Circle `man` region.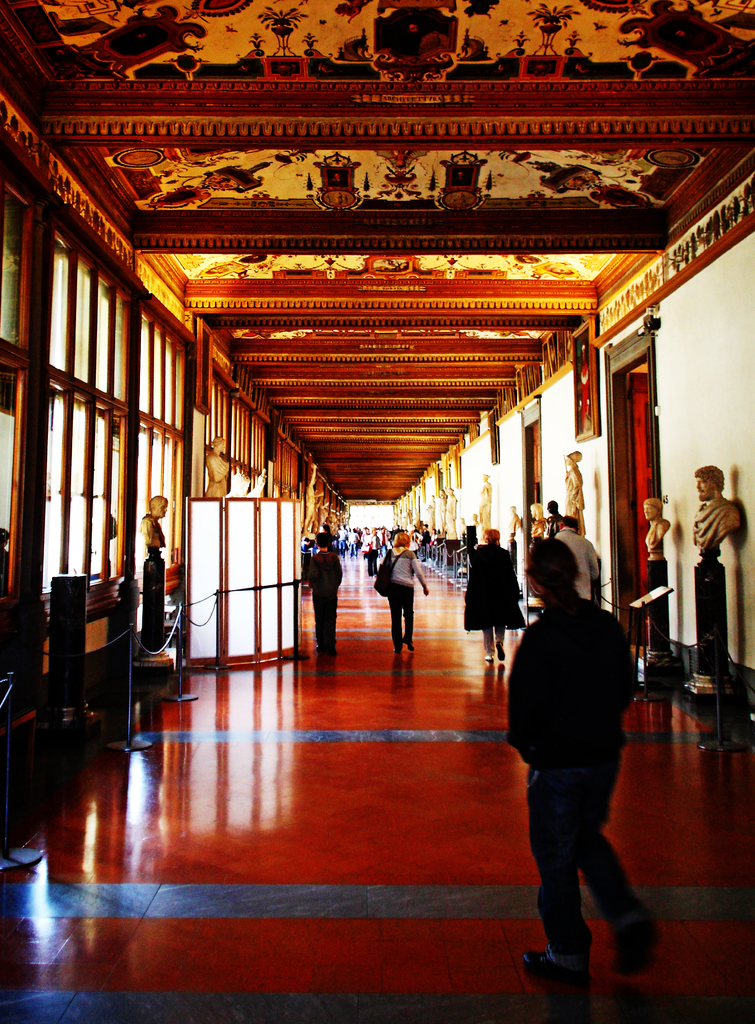
Region: <box>554,515,601,596</box>.
